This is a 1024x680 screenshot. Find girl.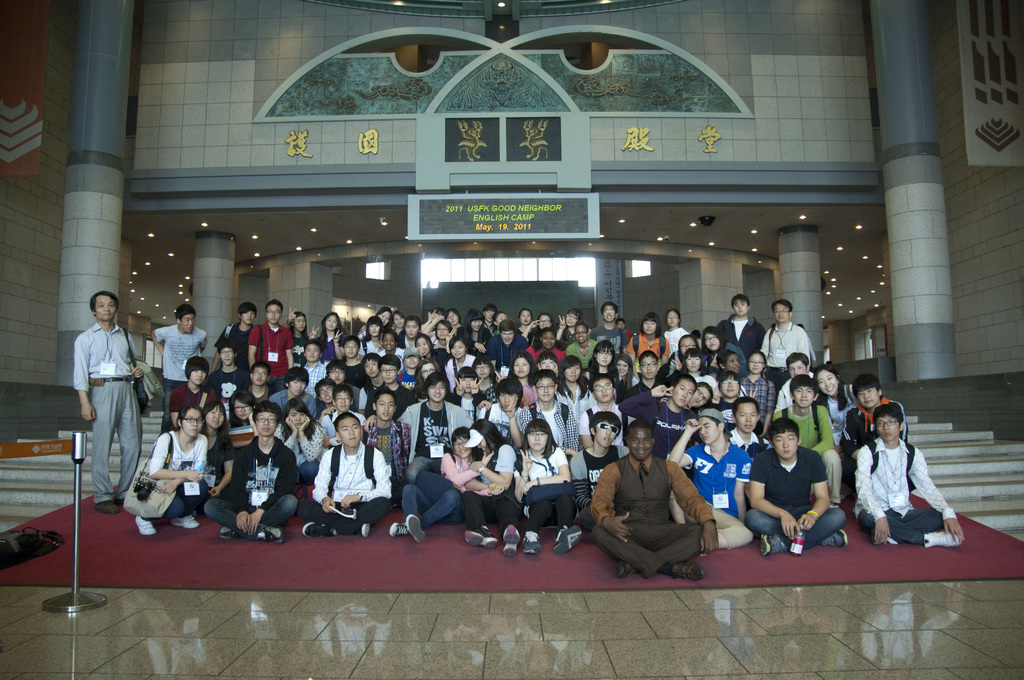
Bounding box: box=[145, 407, 200, 537].
